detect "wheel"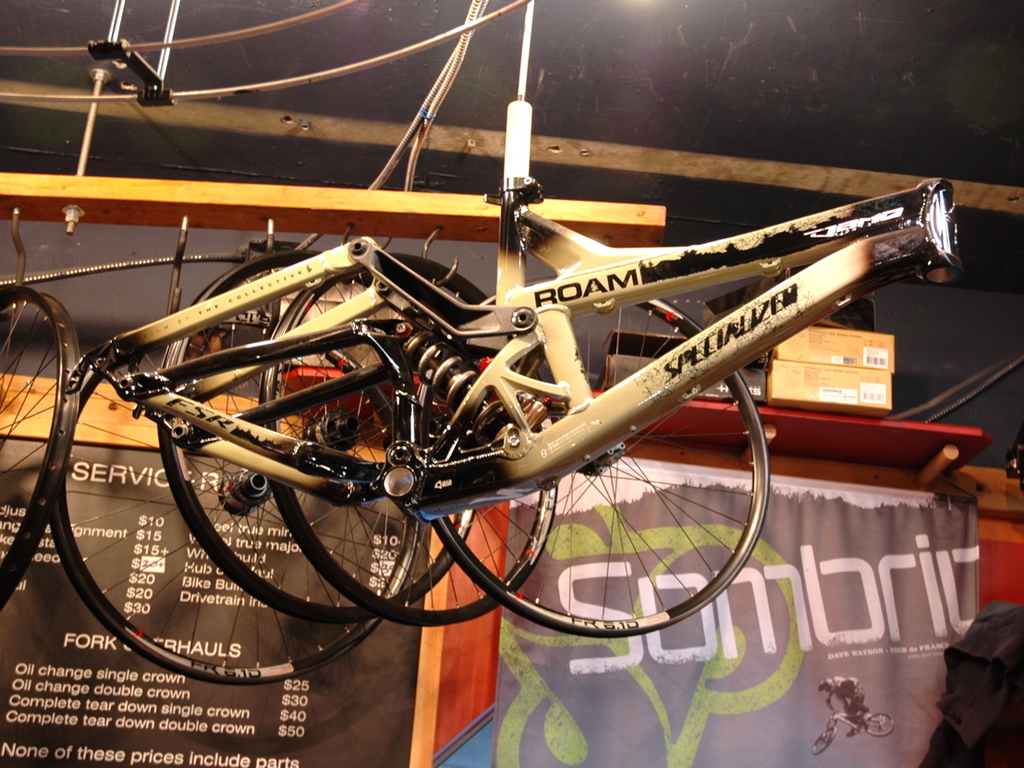
left=262, top=255, right=563, bottom=627
